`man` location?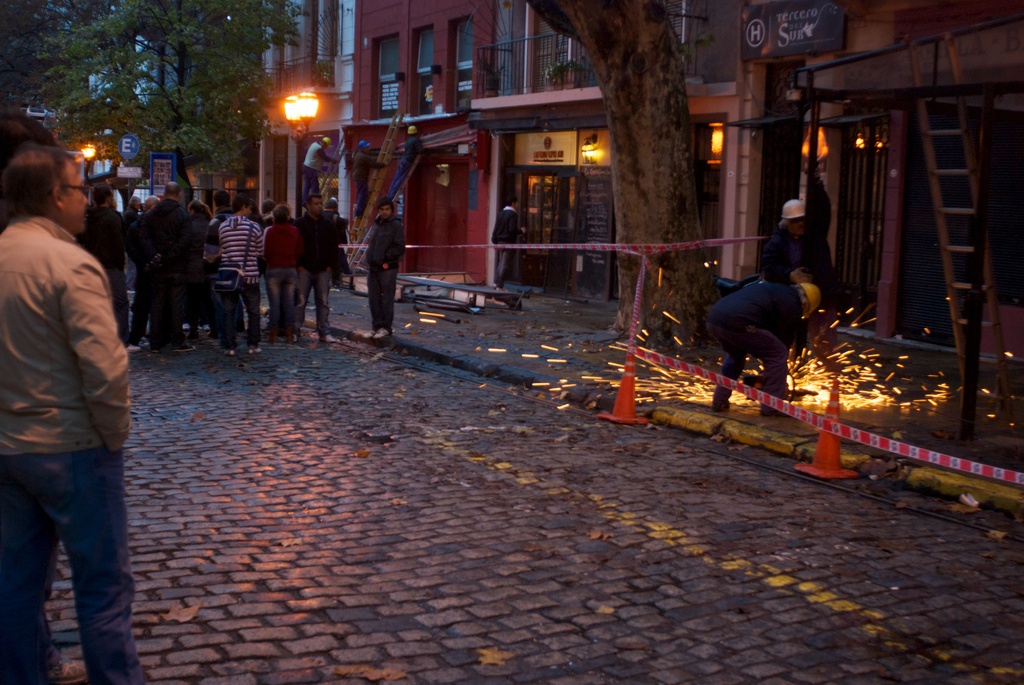
rect(303, 132, 335, 196)
